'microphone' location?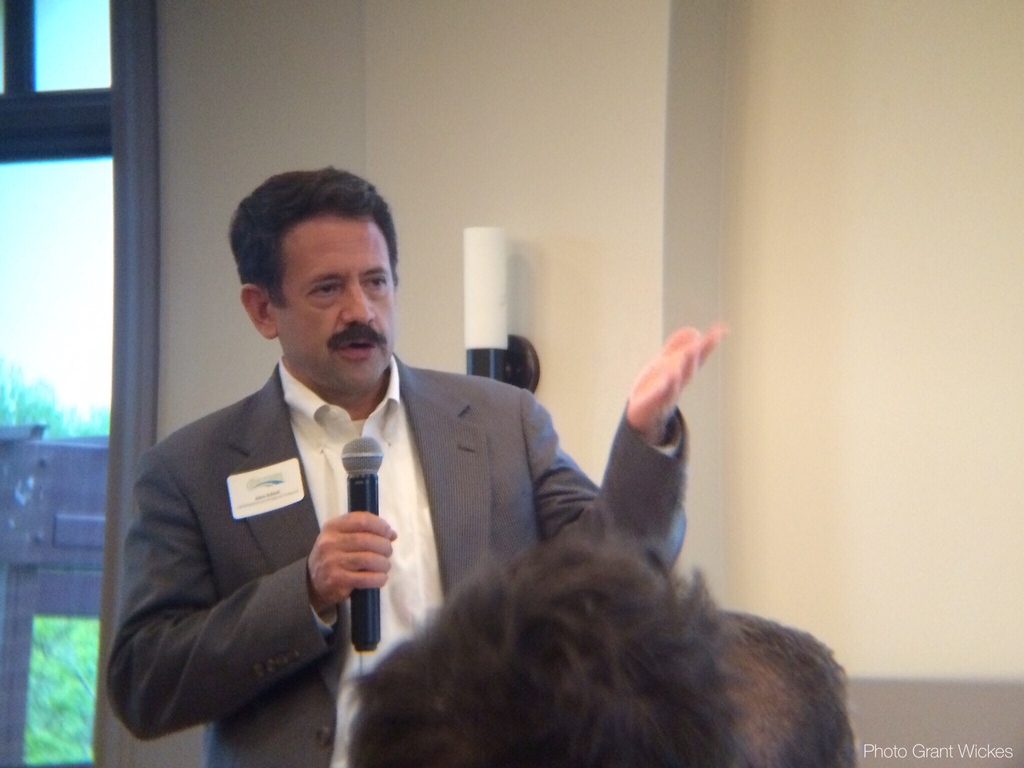
l=340, t=431, r=381, b=657
